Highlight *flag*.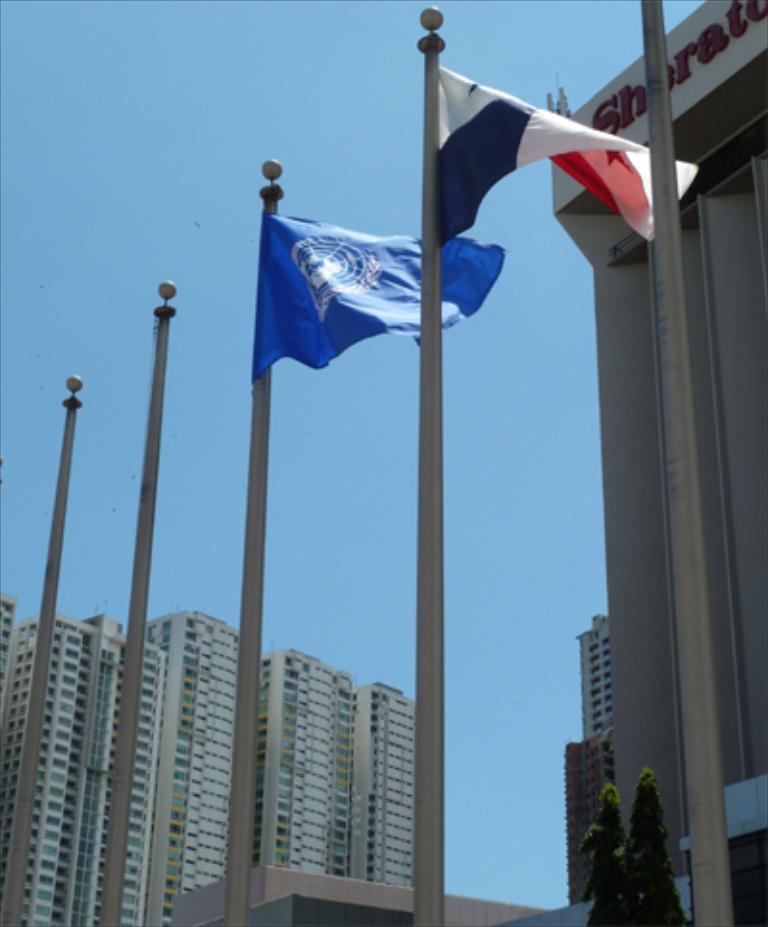
Highlighted region: region(419, 61, 697, 240).
